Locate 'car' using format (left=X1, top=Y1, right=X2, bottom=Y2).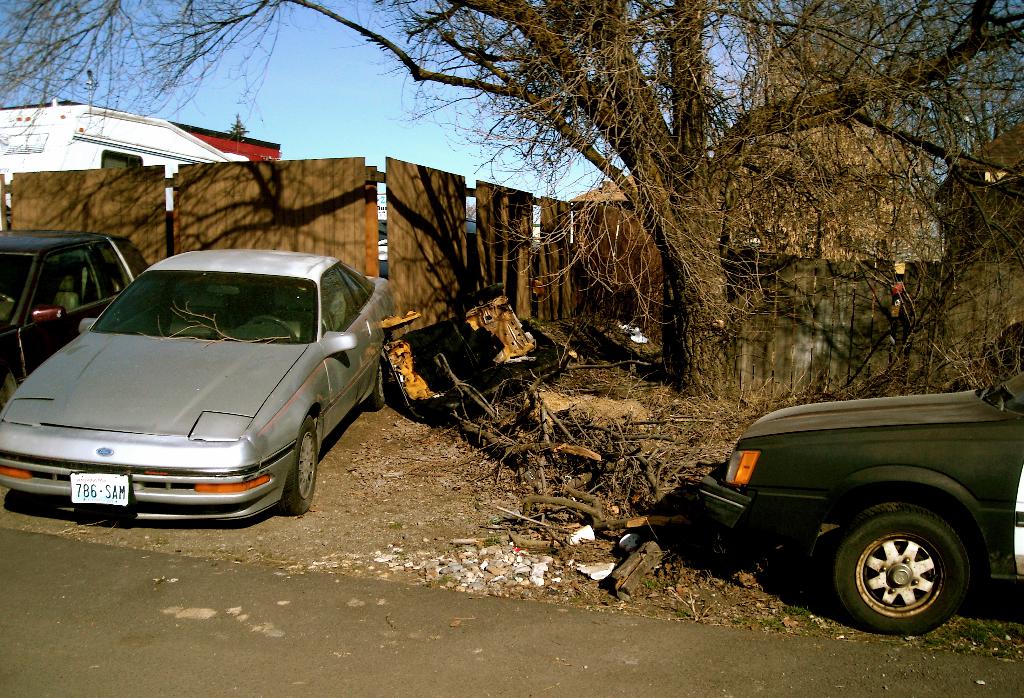
(left=698, top=367, right=1023, bottom=636).
